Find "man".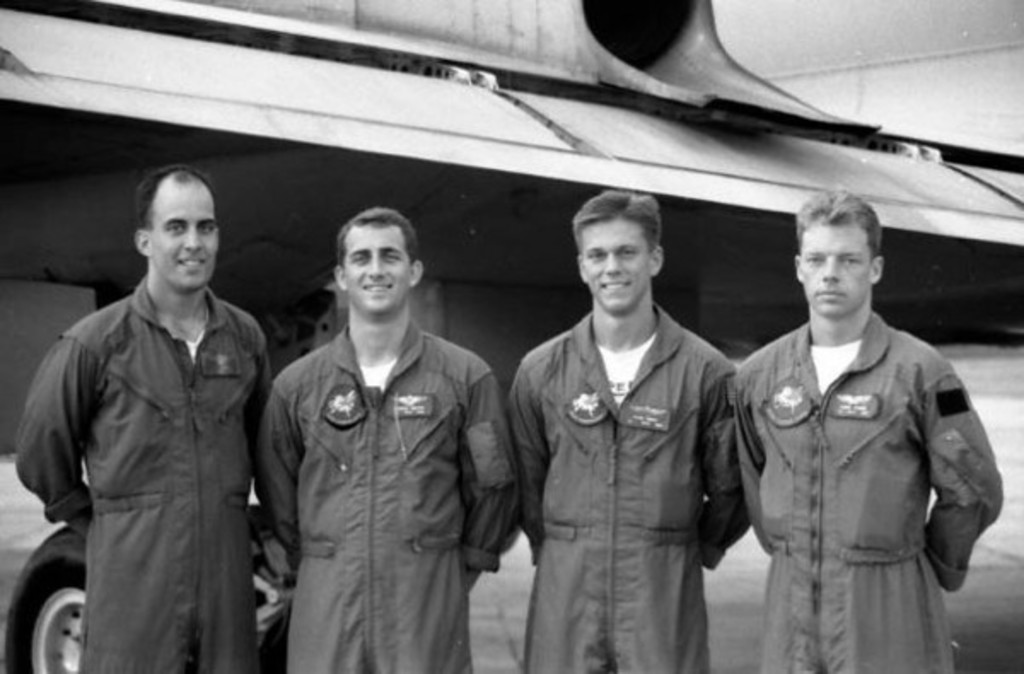
{"left": 259, "top": 205, "right": 519, "bottom": 672}.
